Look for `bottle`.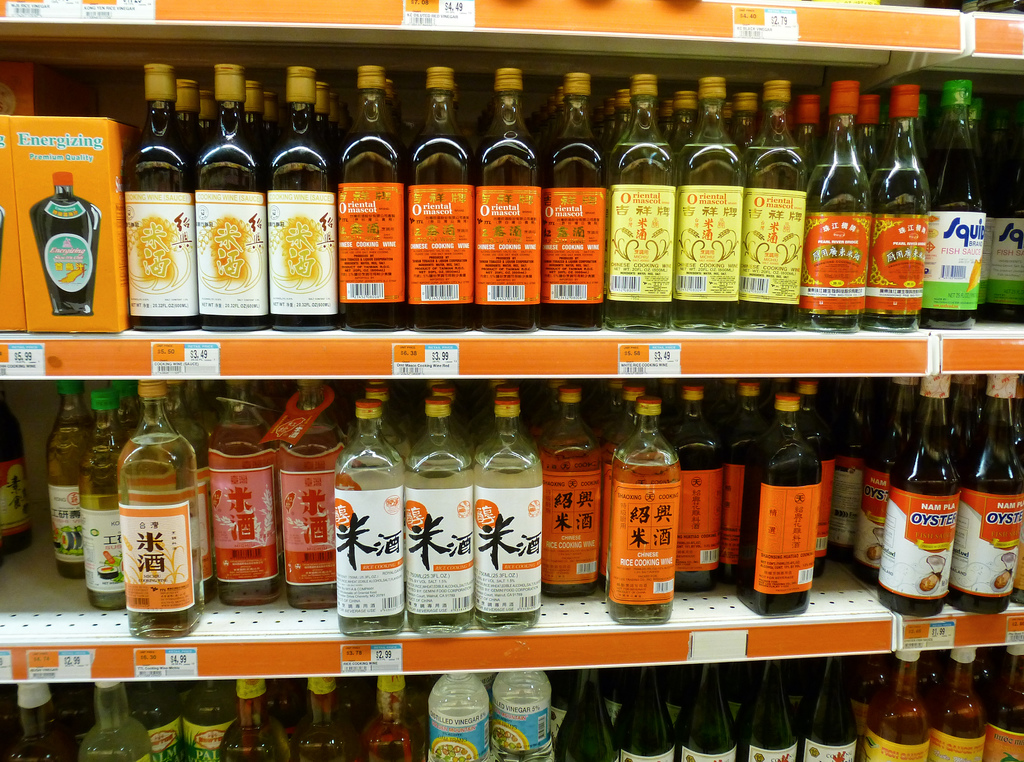
Found: 544,388,593,596.
